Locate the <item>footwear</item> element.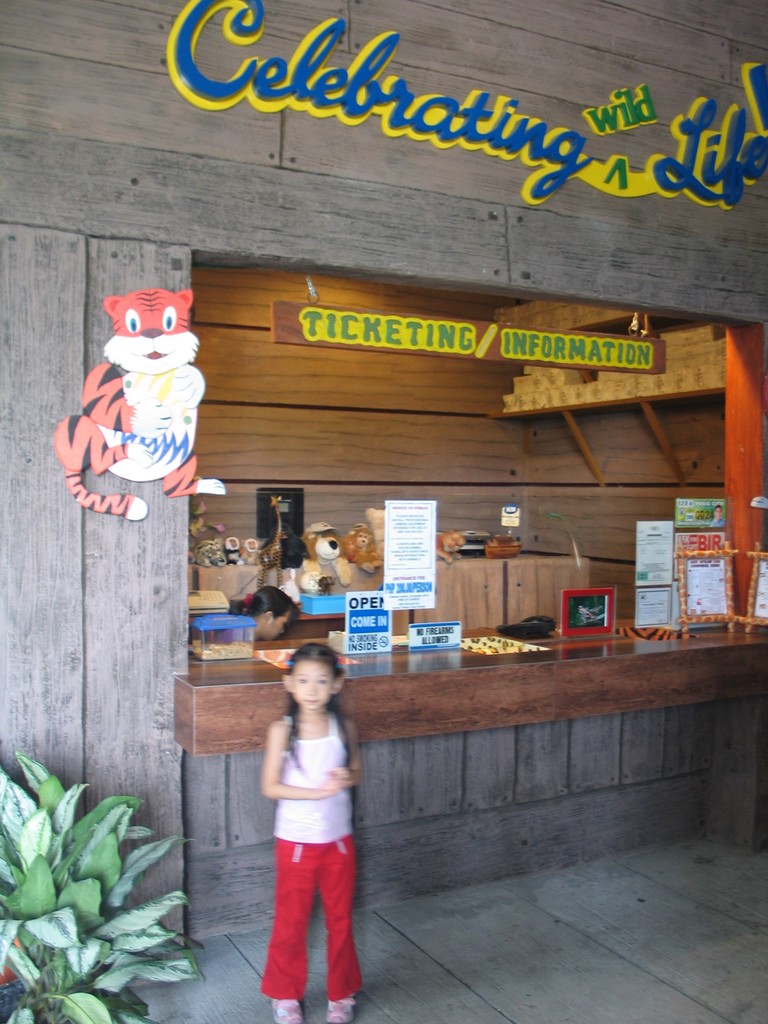
Element bbox: <box>326,998,353,1023</box>.
